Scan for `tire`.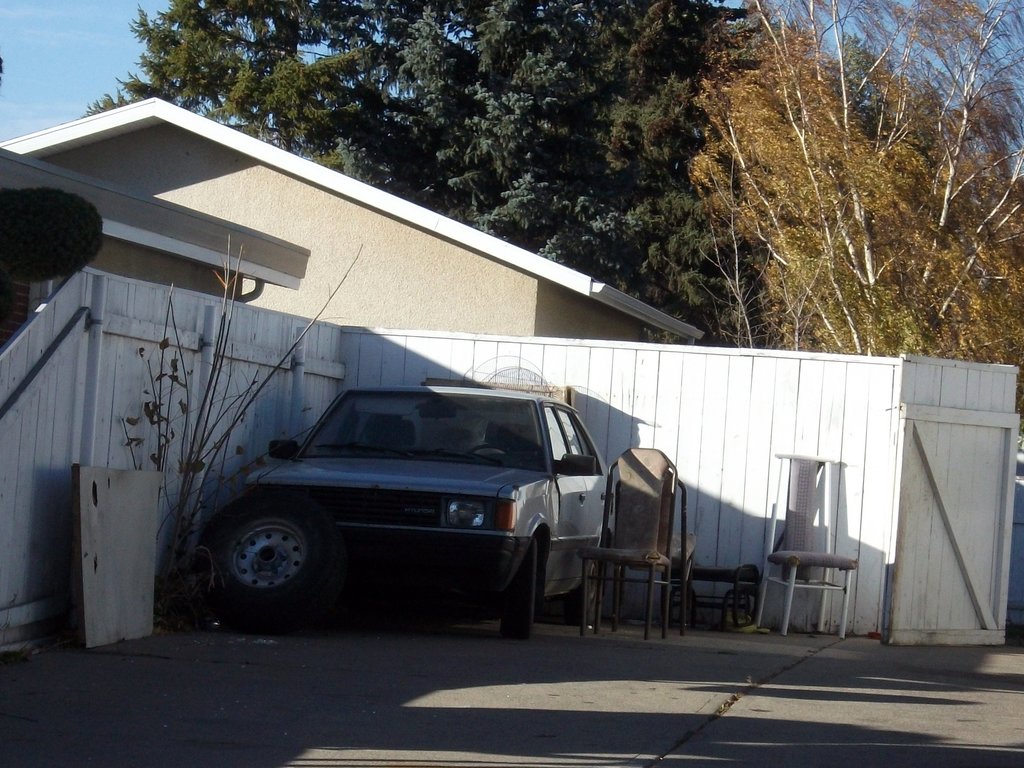
Scan result: x1=502, y1=537, x2=534, y2=637.
